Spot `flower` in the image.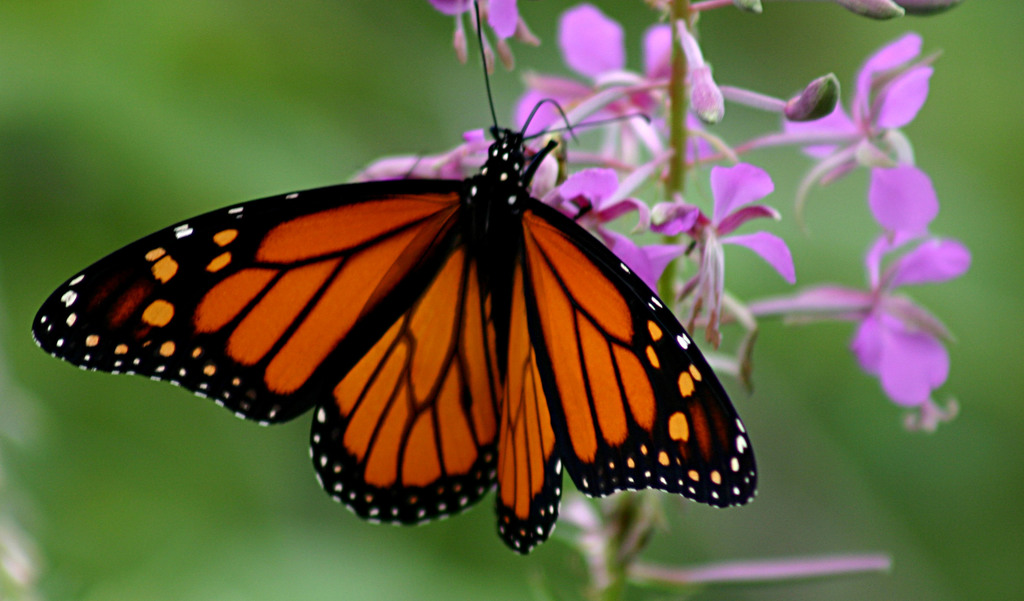
`flower` found at x1=387 y1=0 x2=915 y2=419.
